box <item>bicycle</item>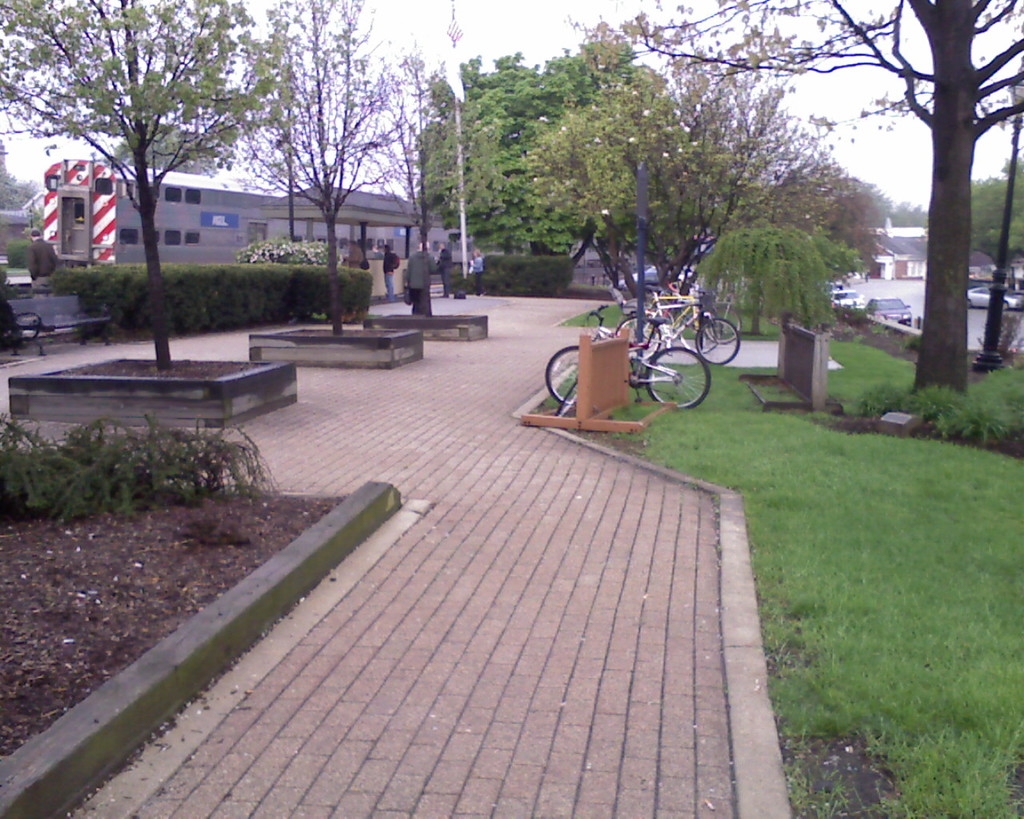
555 321 707 417
